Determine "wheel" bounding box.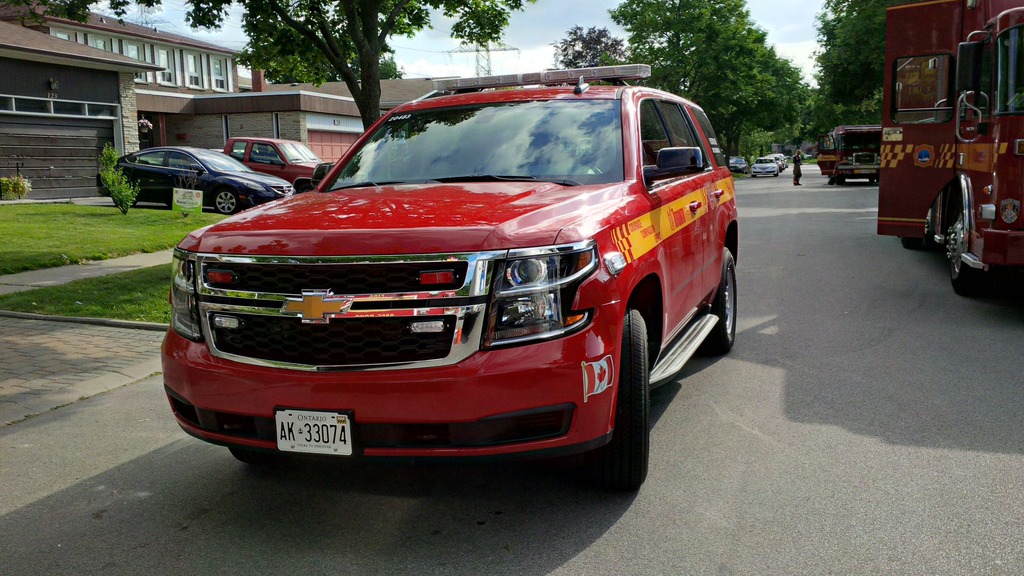
Determined: detection(214, 188, 237, 213).
